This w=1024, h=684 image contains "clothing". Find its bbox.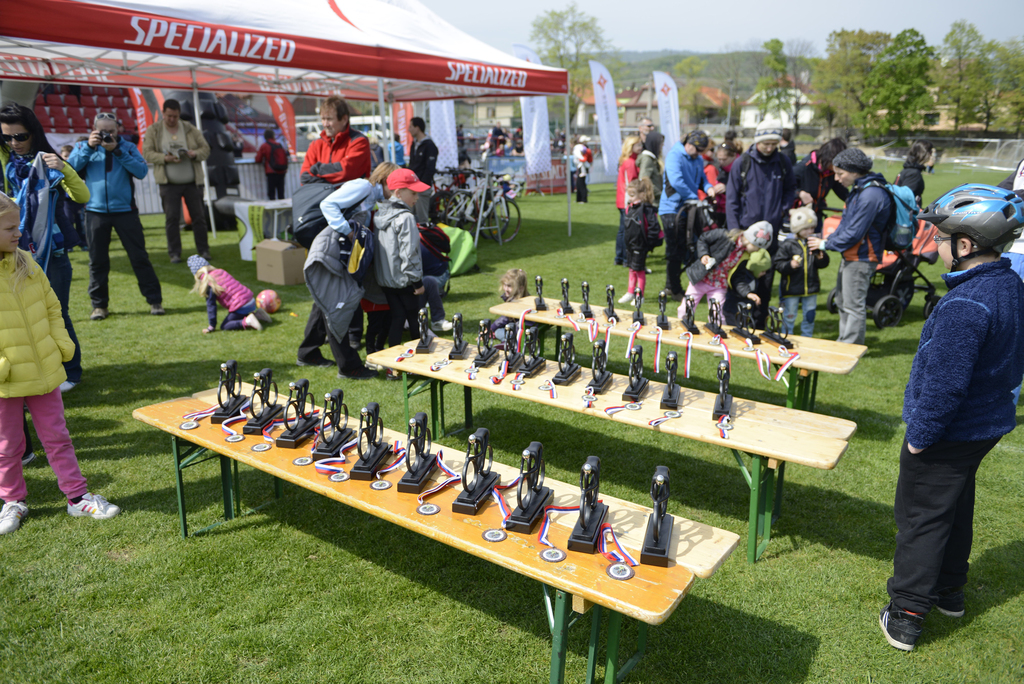
crop(0, 254, 90, 501).
